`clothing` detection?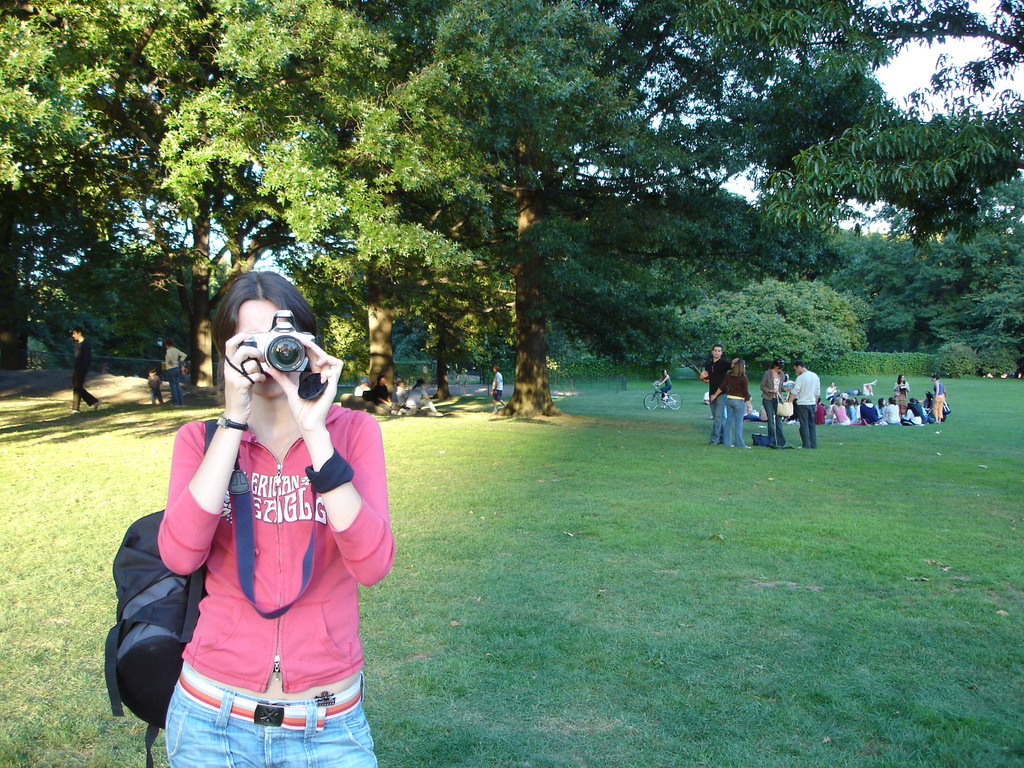
rect(765, 364, 798, 446)
